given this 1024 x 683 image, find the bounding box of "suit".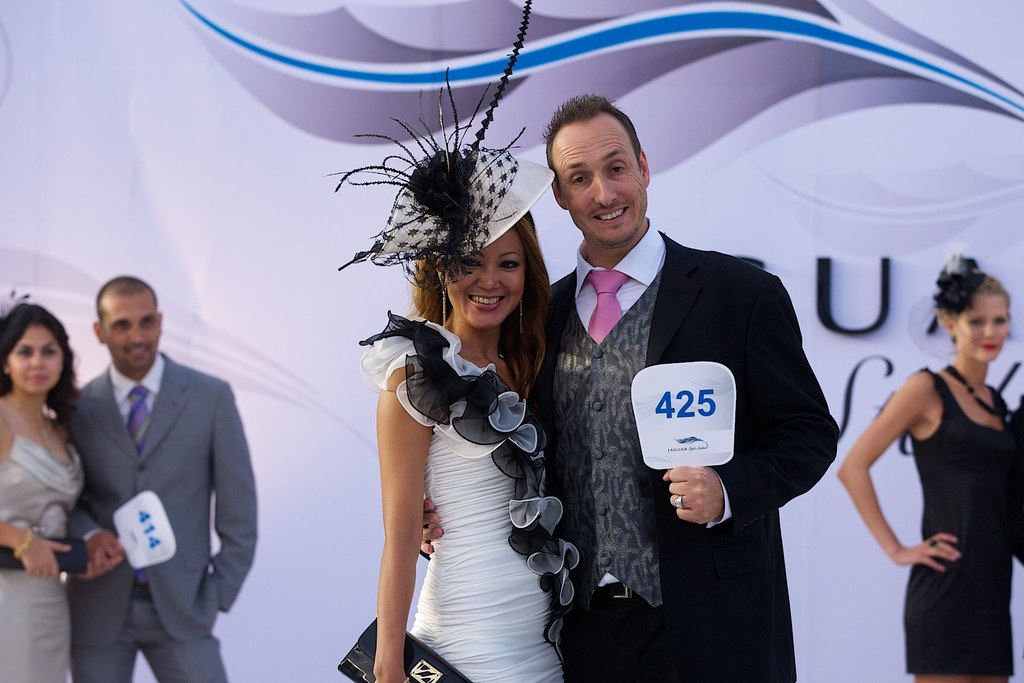
bbox(419, 218, 845, 682).
